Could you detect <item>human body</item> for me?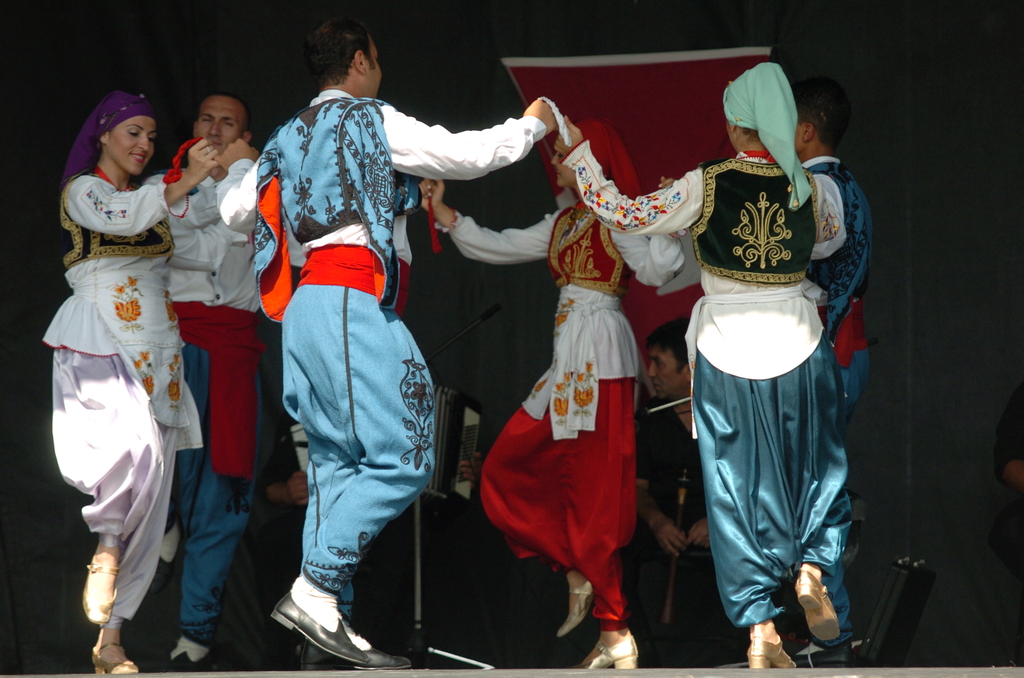
Detection result: left=52, top=91, right=215, bottom=677.
